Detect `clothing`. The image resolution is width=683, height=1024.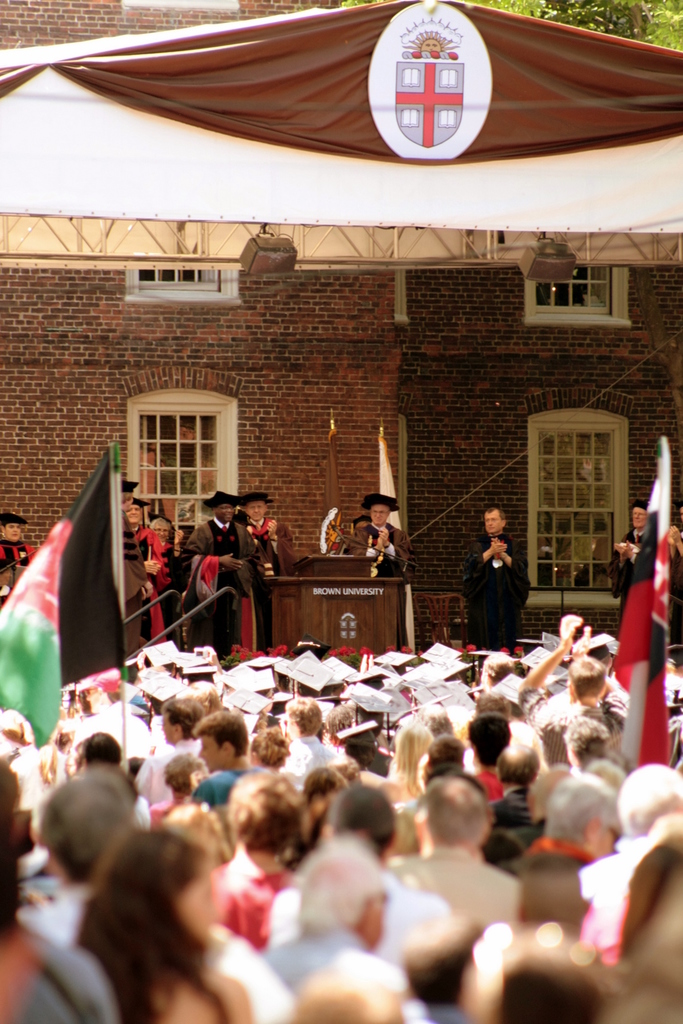
{"x1": 178, "y1": 511, "x2": 259, "y2": 655}.
